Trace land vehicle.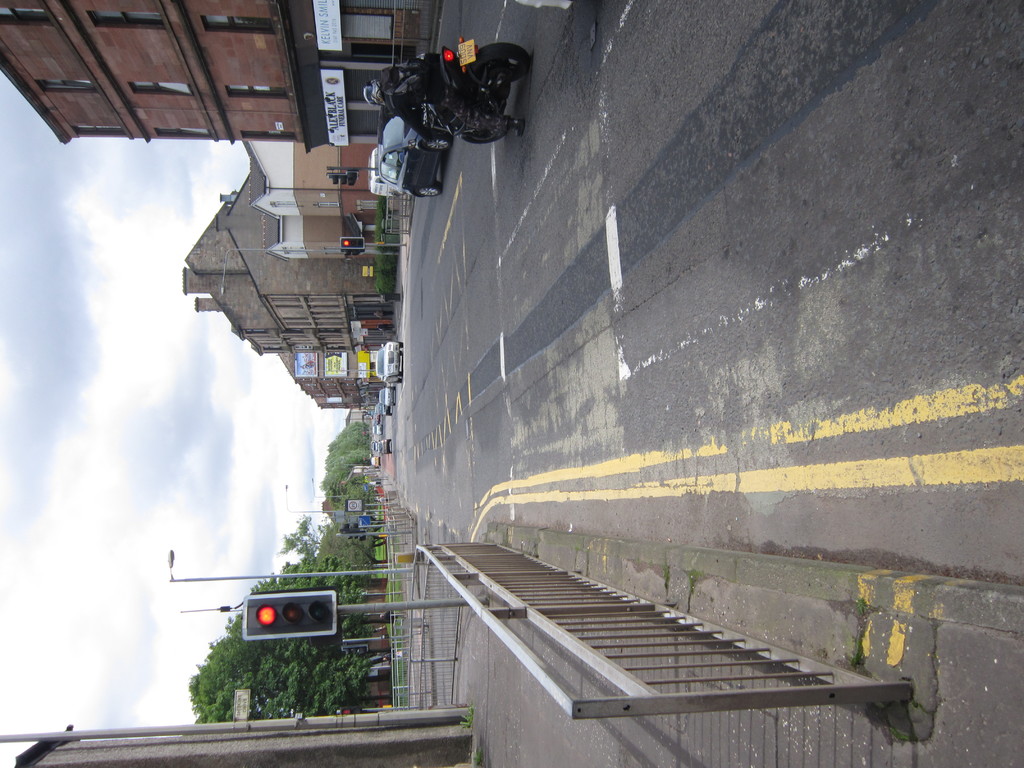
Traced to [left=375, top=427, right=381, bottom=432].
